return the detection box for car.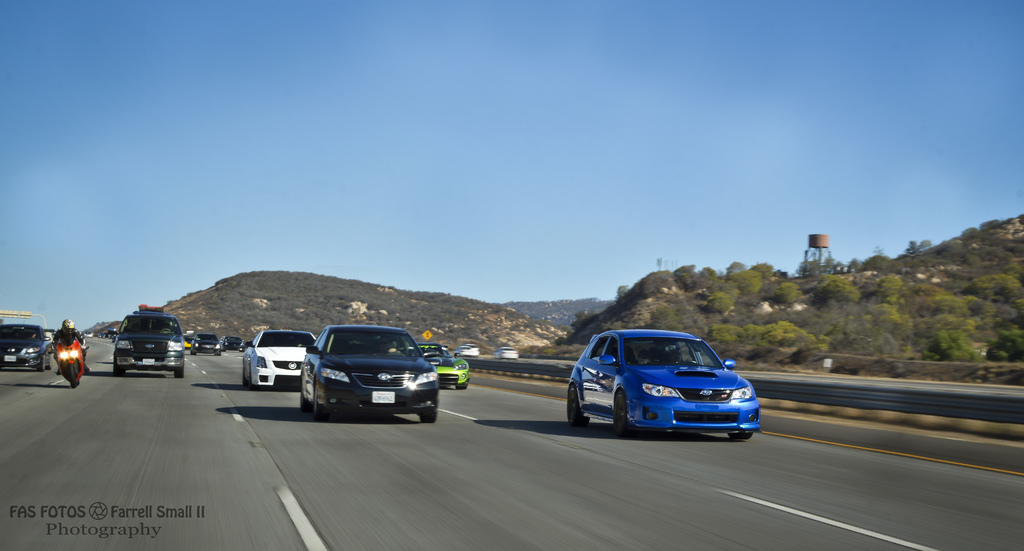
x1=296, y1=312, x2=438, y2=421.
